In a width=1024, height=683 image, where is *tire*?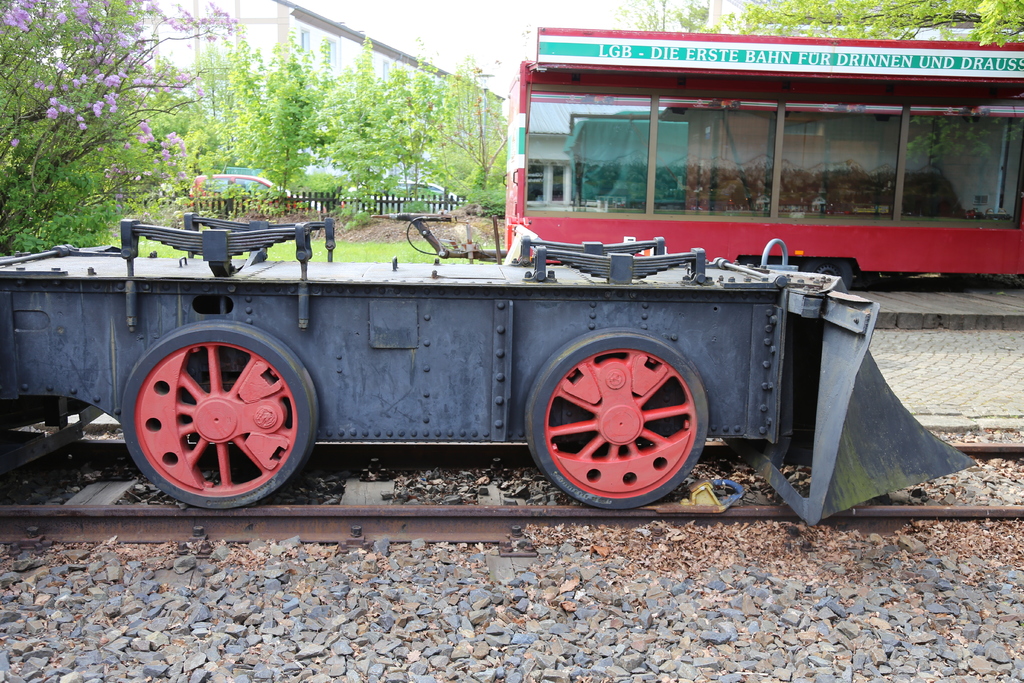
116,319,321,509.
